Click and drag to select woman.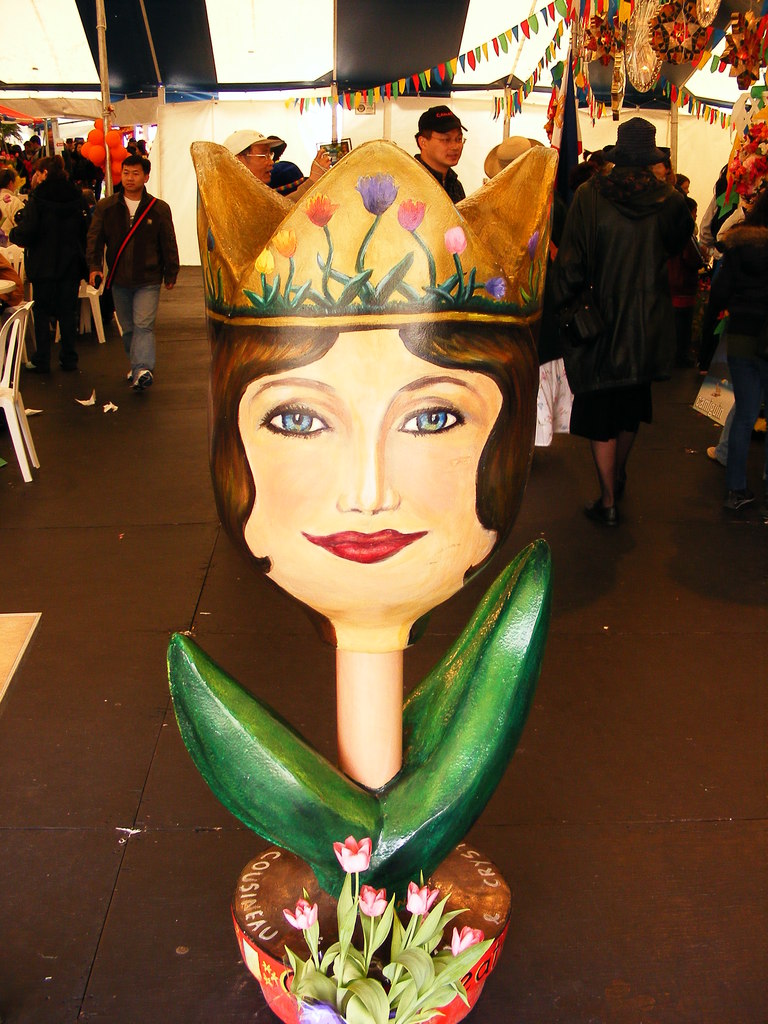
Selection: 154/104/606/869.
